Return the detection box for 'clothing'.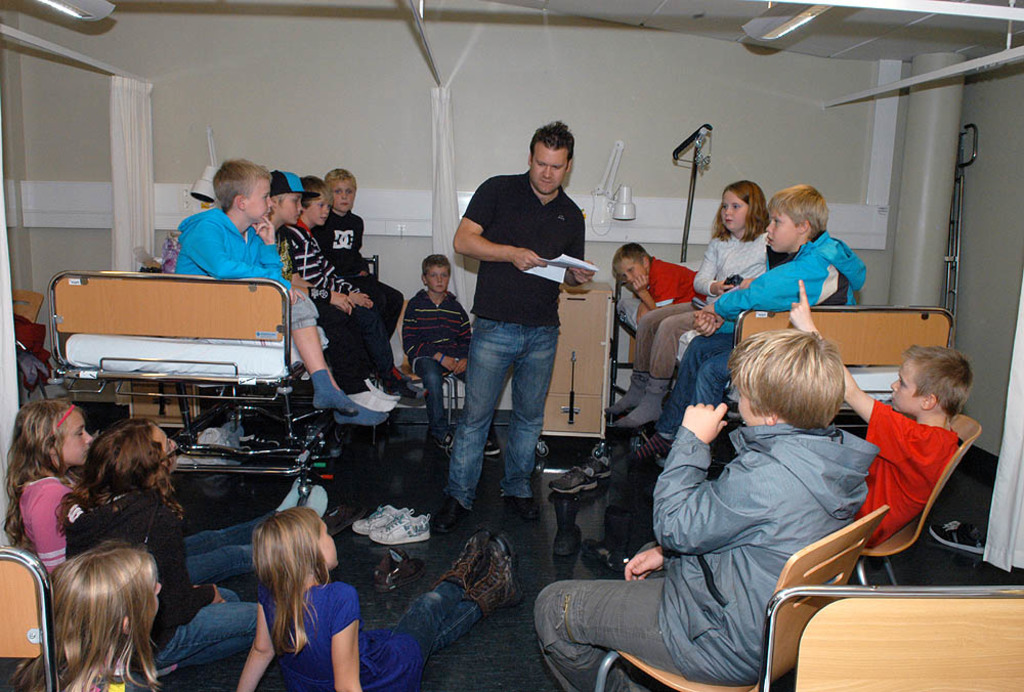
left=23, top=479, right=278, bottom=580.
